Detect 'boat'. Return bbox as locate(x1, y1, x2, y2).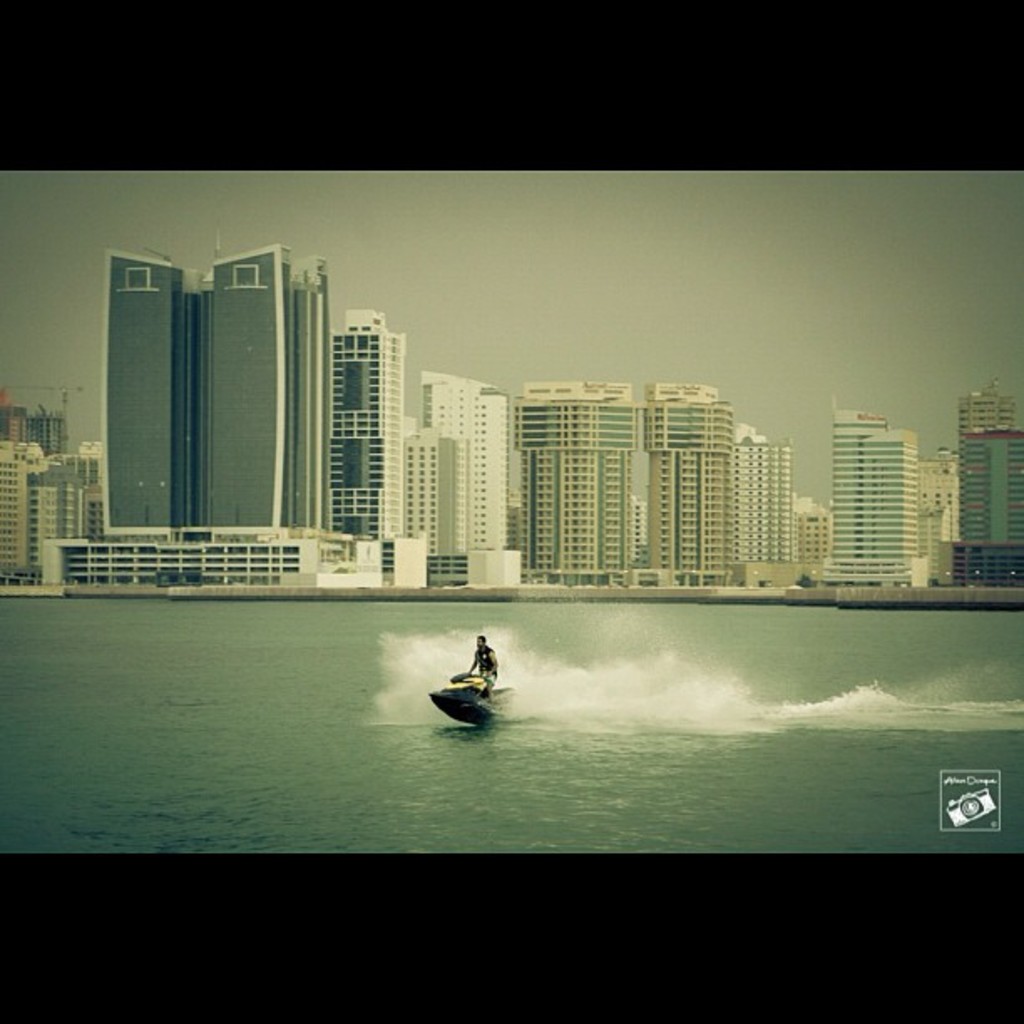
locate(420, 643, 535, 731).
